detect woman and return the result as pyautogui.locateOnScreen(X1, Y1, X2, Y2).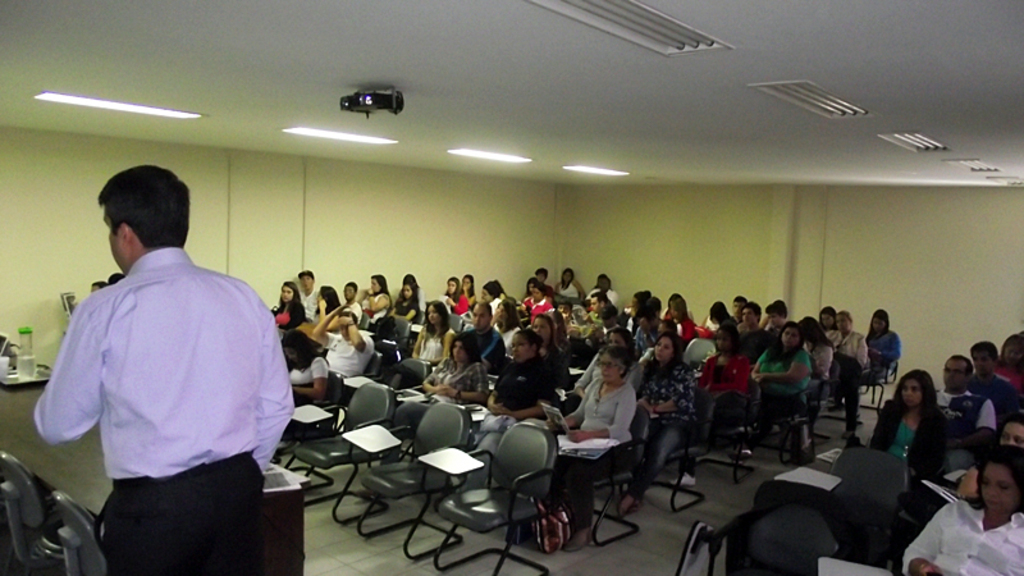
pyautogui.locateOnScreen(826, 310, 863, 439).
